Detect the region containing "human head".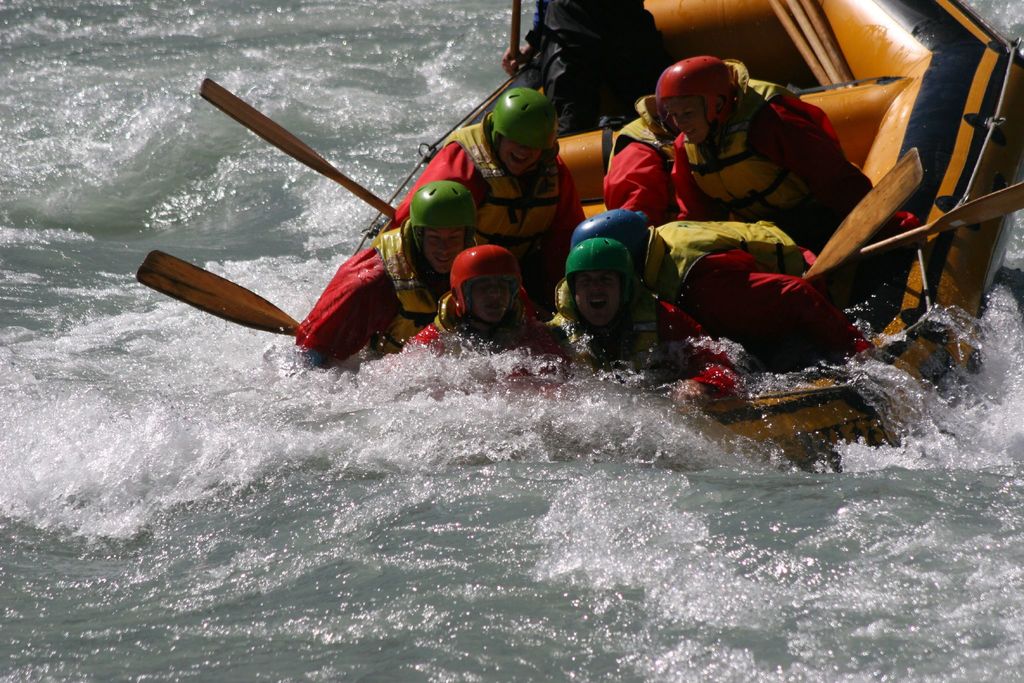
crop(561, 238, 636, 331).
